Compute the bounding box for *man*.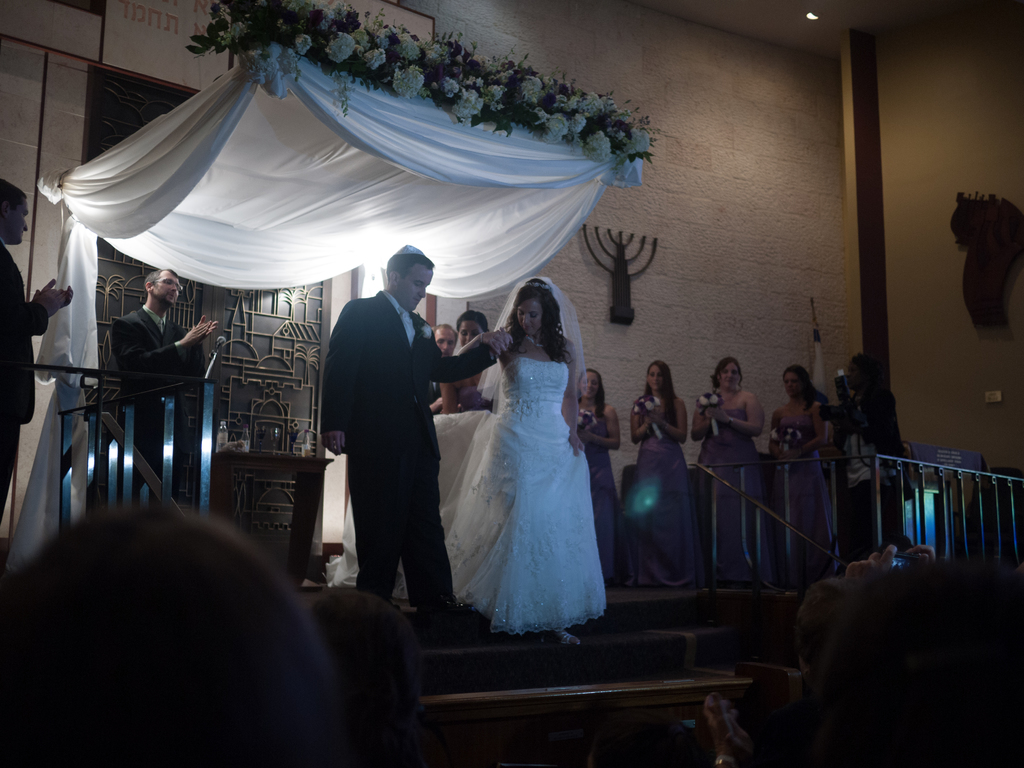
select_region(315, 255, 456, 609).
